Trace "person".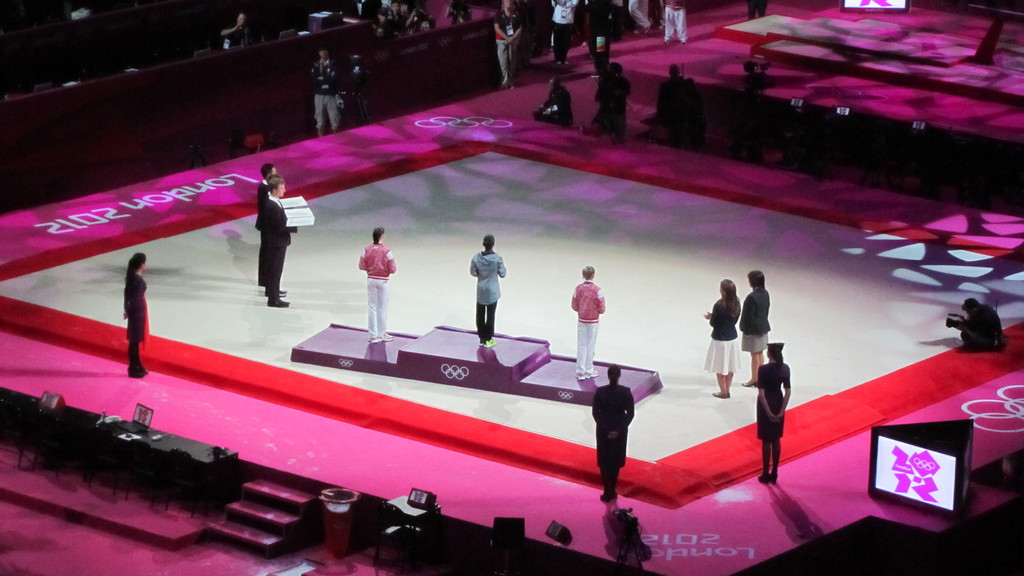
Traced to pyautogui.locateOnScreen(548, 0, 580, 51).
